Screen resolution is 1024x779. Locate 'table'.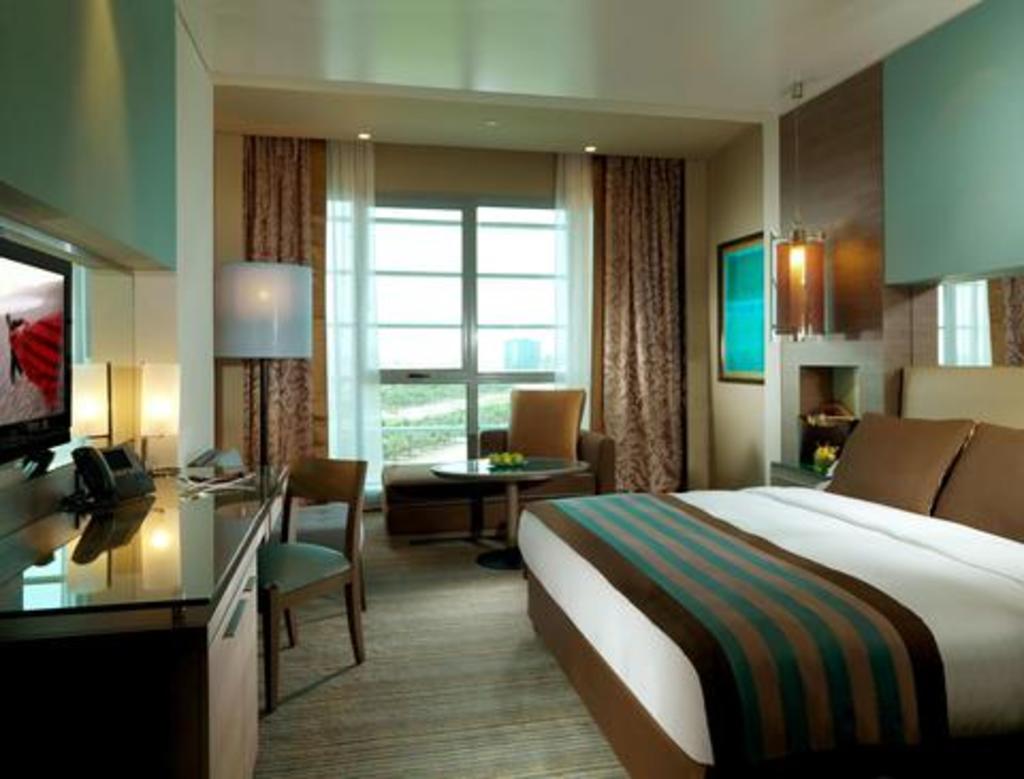
(0, 450, 299, 777).
